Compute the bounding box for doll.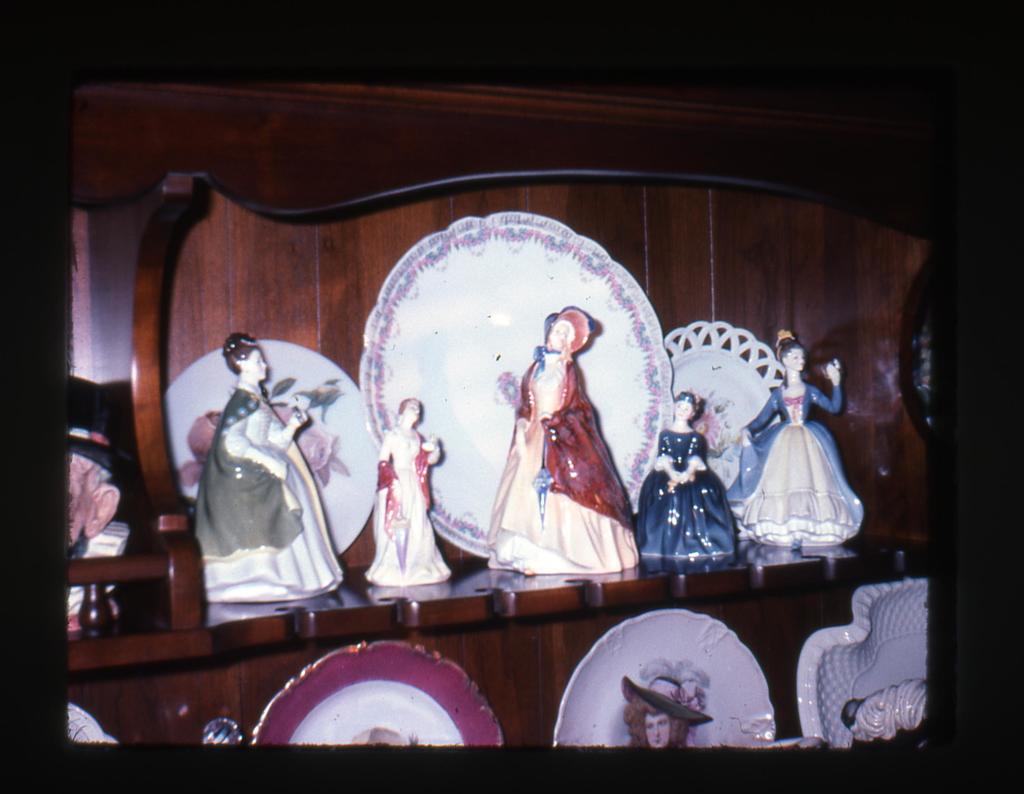
{"left": 722, "top": 323, "right": 869, "bottom": 547}.
